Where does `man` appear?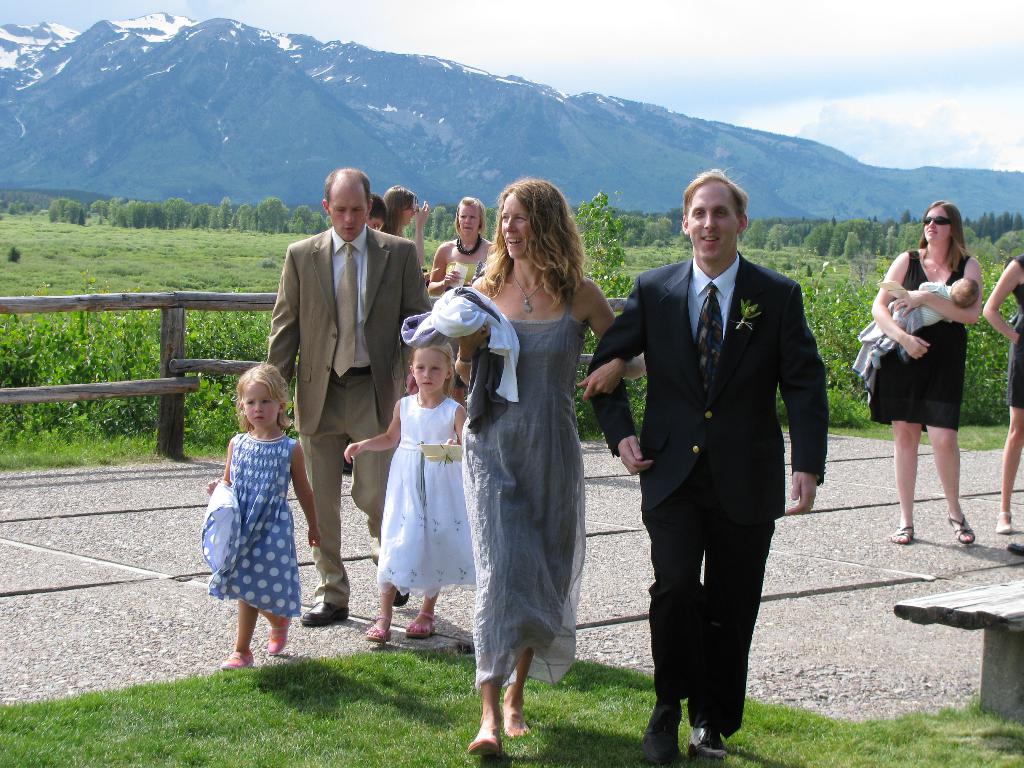
Appears at locate(611, 164, 824, 742).
